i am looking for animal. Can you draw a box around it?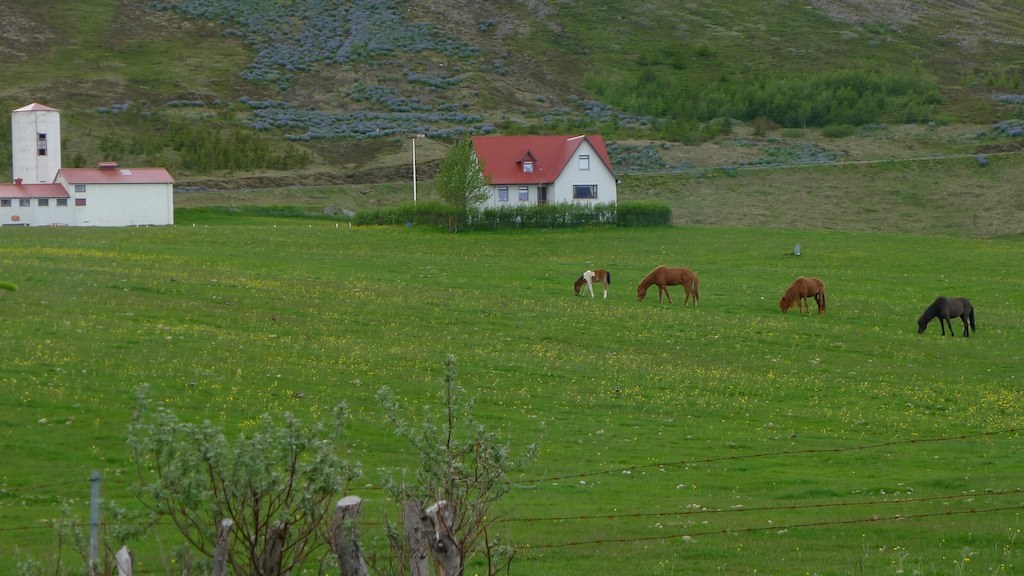
Sure, the bounding box is detection(638, 263, 703, 303).
